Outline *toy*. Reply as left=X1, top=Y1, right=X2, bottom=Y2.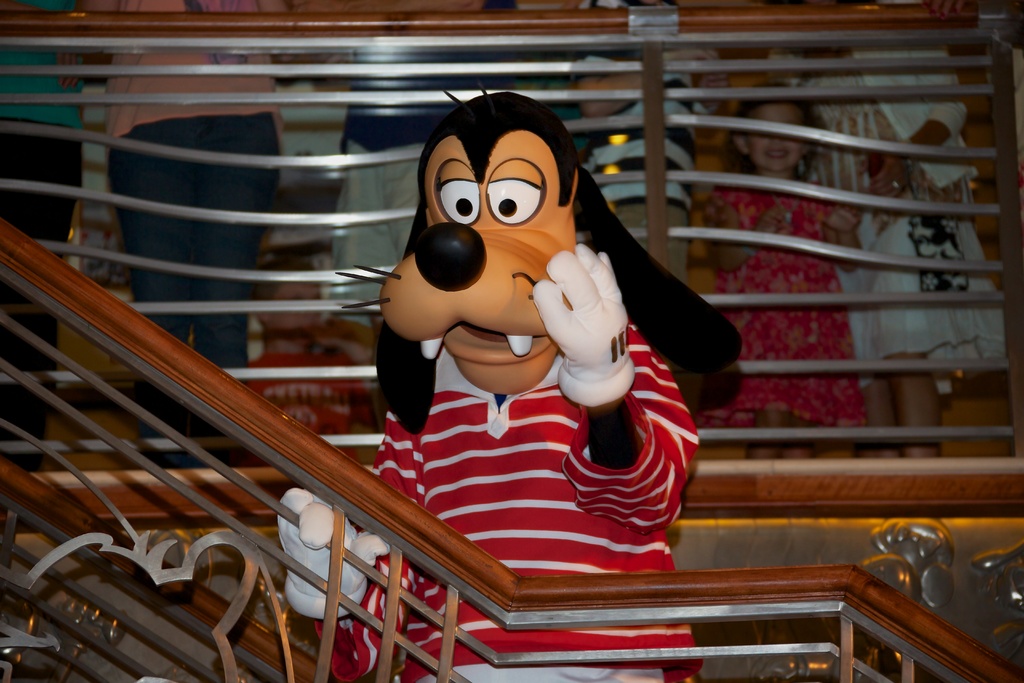
left=312, top=97, right=816, bottom=618.
